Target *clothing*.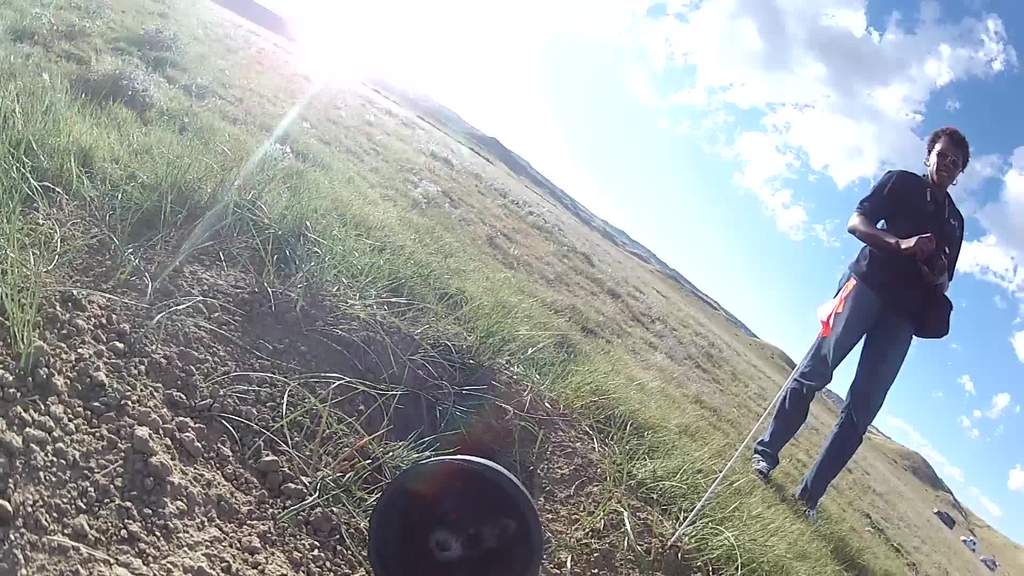
Target region: <region>790, 154, 963, 461</region>.
